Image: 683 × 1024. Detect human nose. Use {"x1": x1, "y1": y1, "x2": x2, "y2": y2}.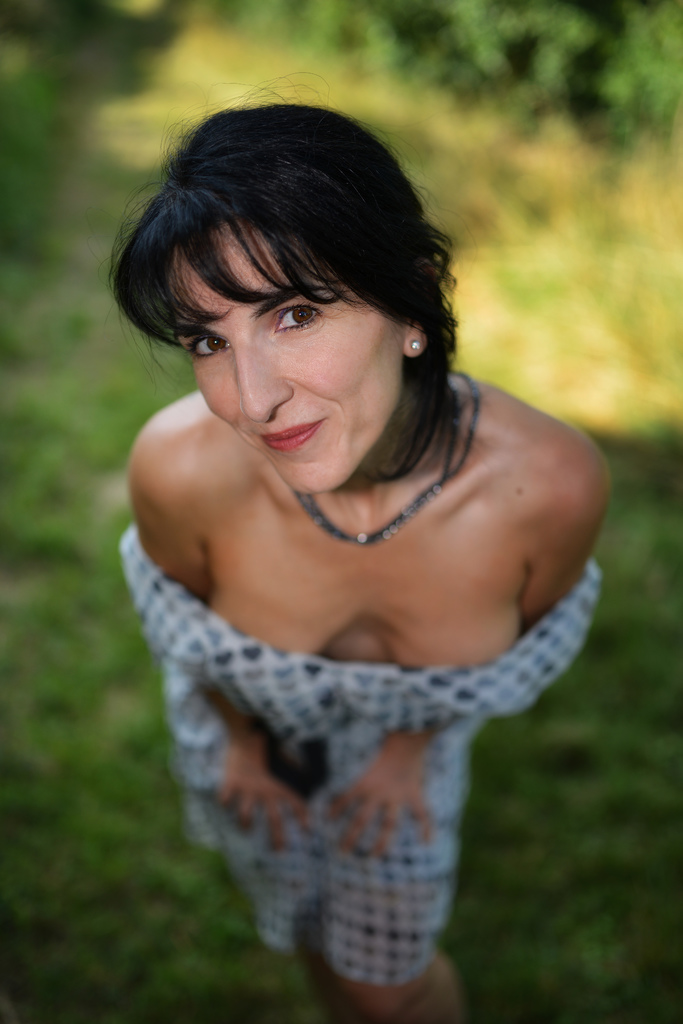
{"x1": 230, "y1": 351, "x2": 297, "y2": 429}.
